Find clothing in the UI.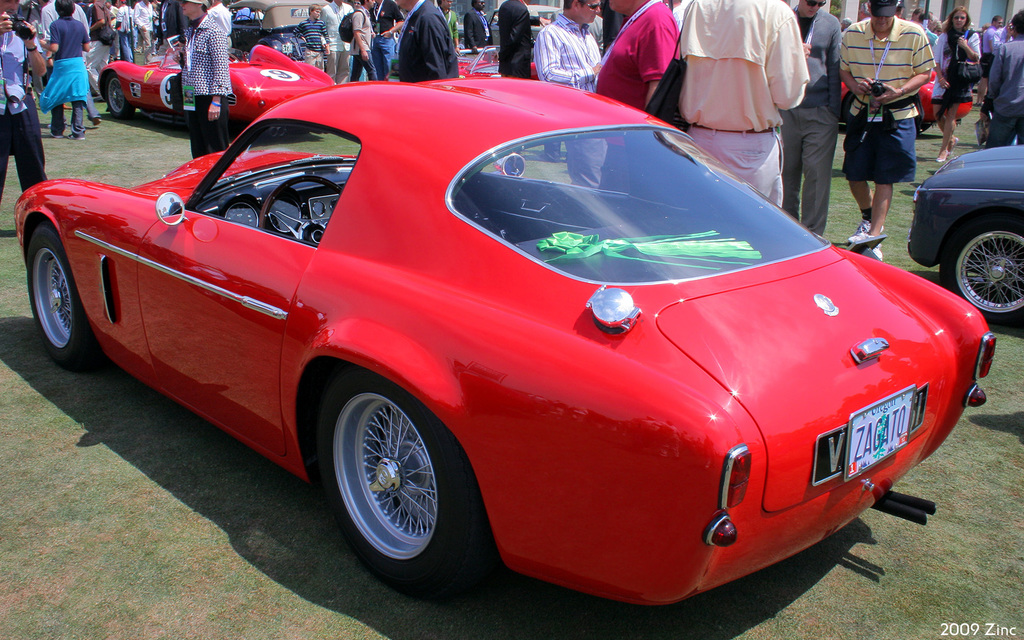
UI element at 0,31,50,219.
